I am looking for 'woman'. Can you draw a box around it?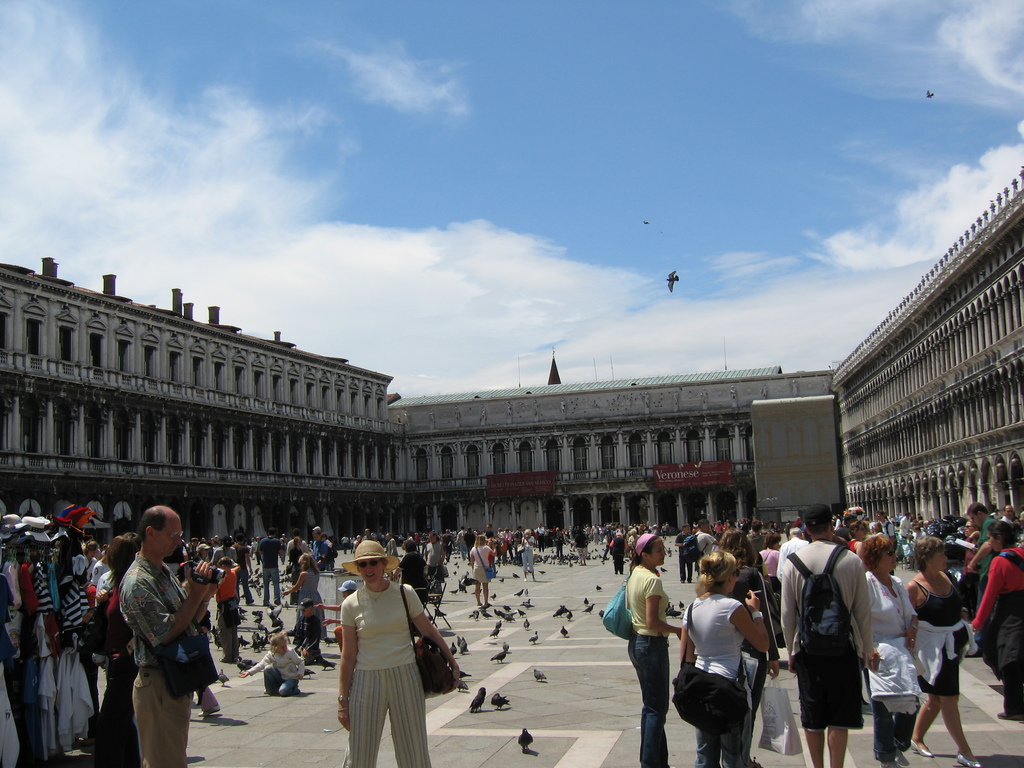
Sure, the bounding box is region(620, 537, 685, 767).
